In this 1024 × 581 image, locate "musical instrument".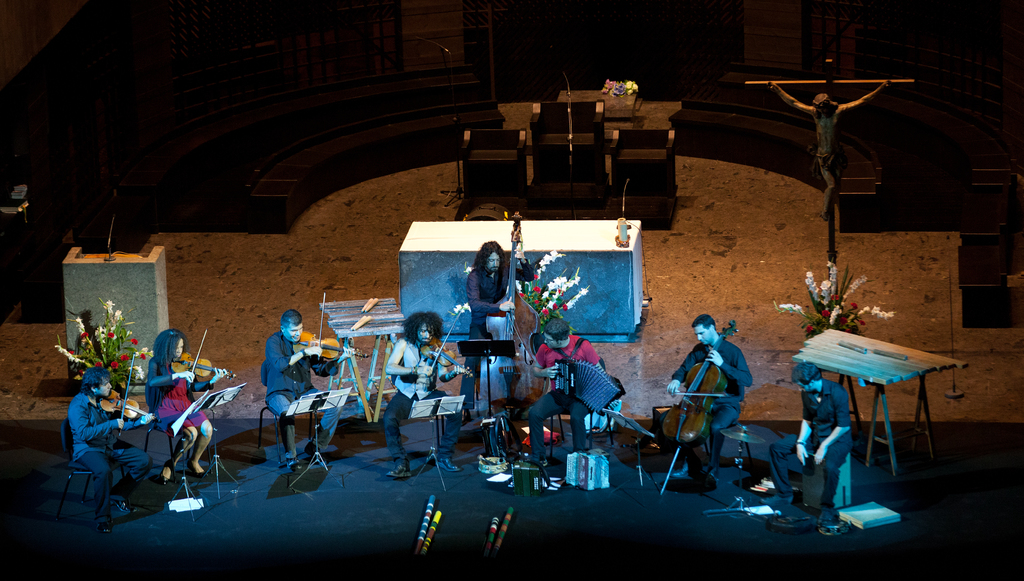
Bounding box: l=547, t=362, r=635, b=418.
